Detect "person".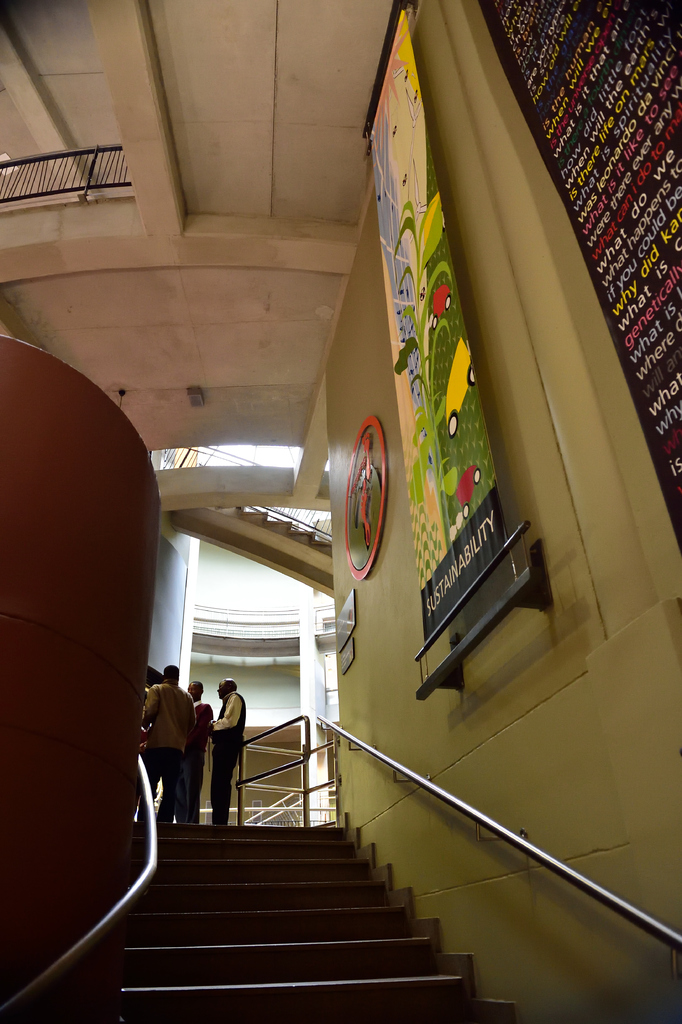
Detected at <region>129, 662, 203, 847</region>.
